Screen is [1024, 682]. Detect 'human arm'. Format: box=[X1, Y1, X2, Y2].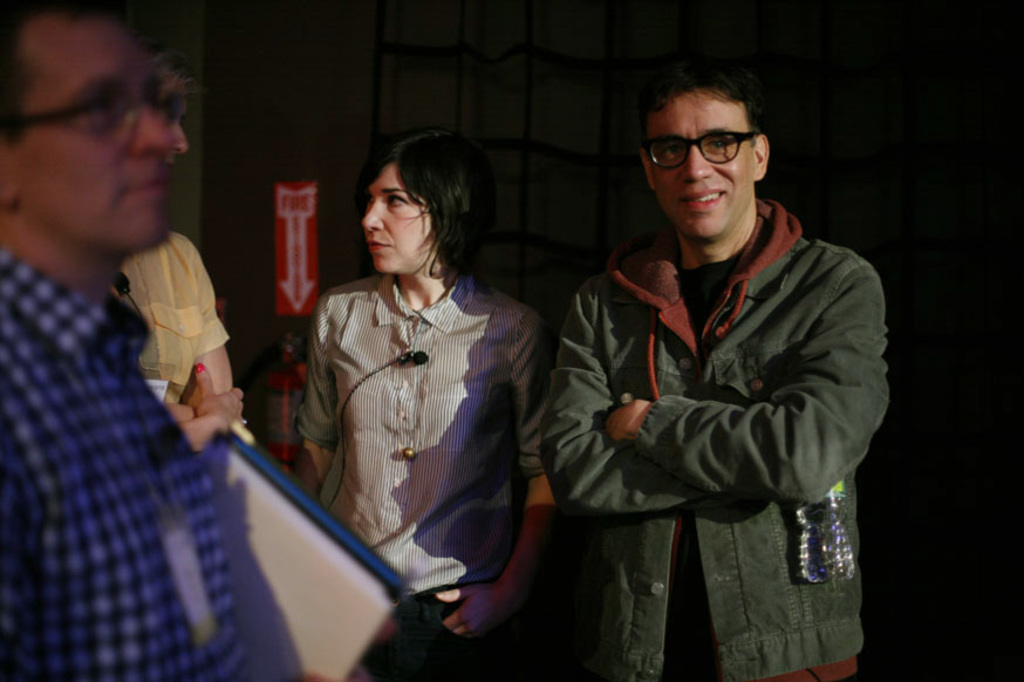
box=[594, 266, 883, 506].
